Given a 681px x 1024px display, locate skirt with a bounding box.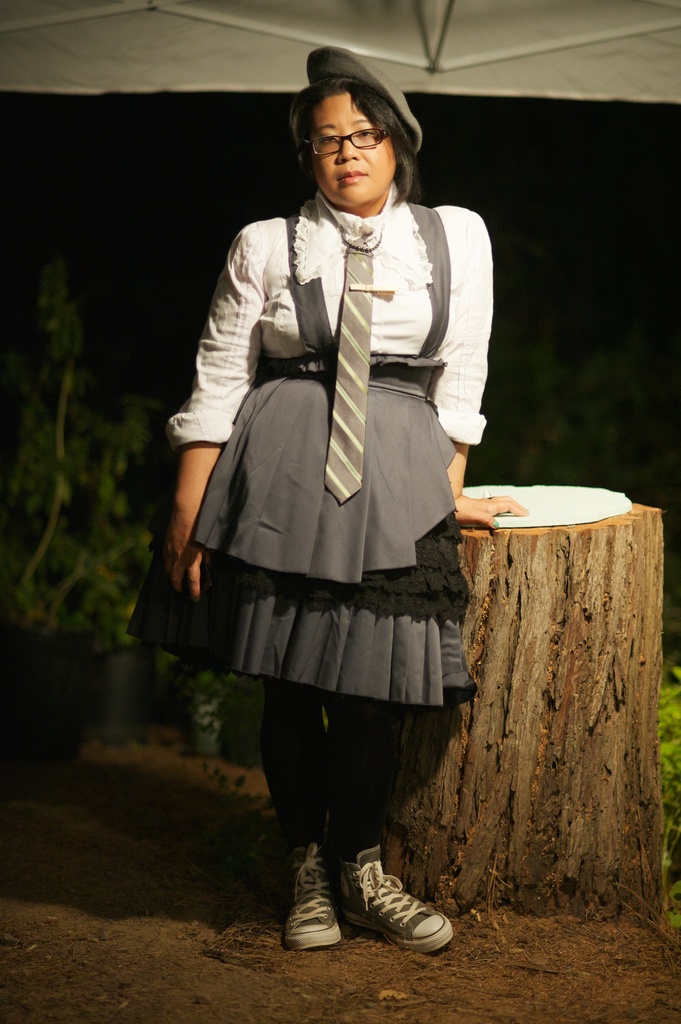
Located: Rect(125, 361, 483, 705).
